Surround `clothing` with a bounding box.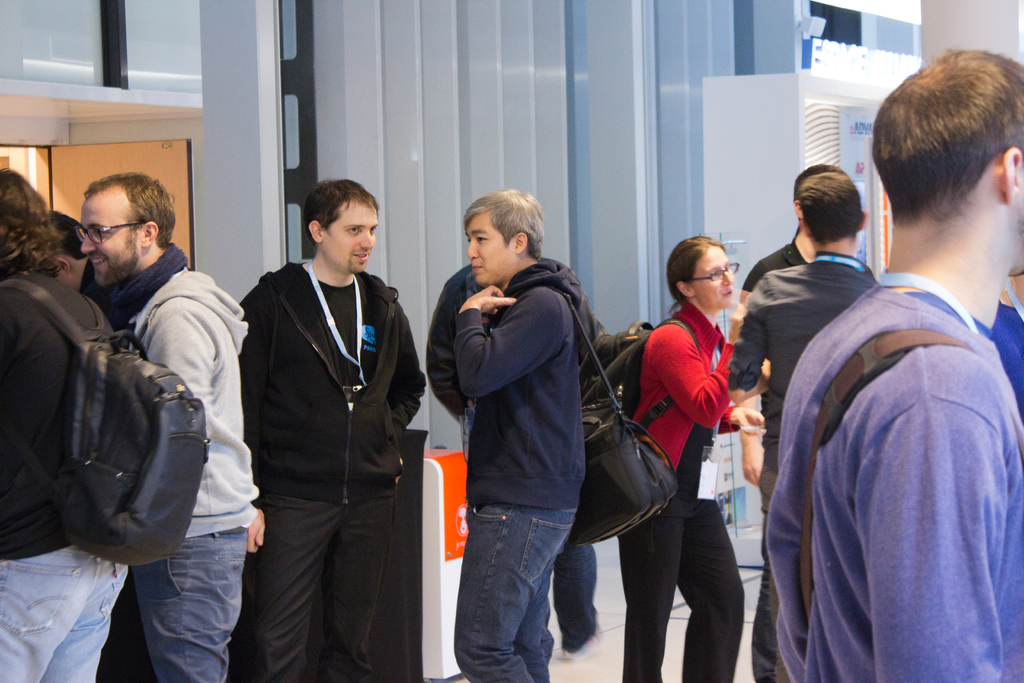
(left=235, top=251, right=441, bottom=682).
